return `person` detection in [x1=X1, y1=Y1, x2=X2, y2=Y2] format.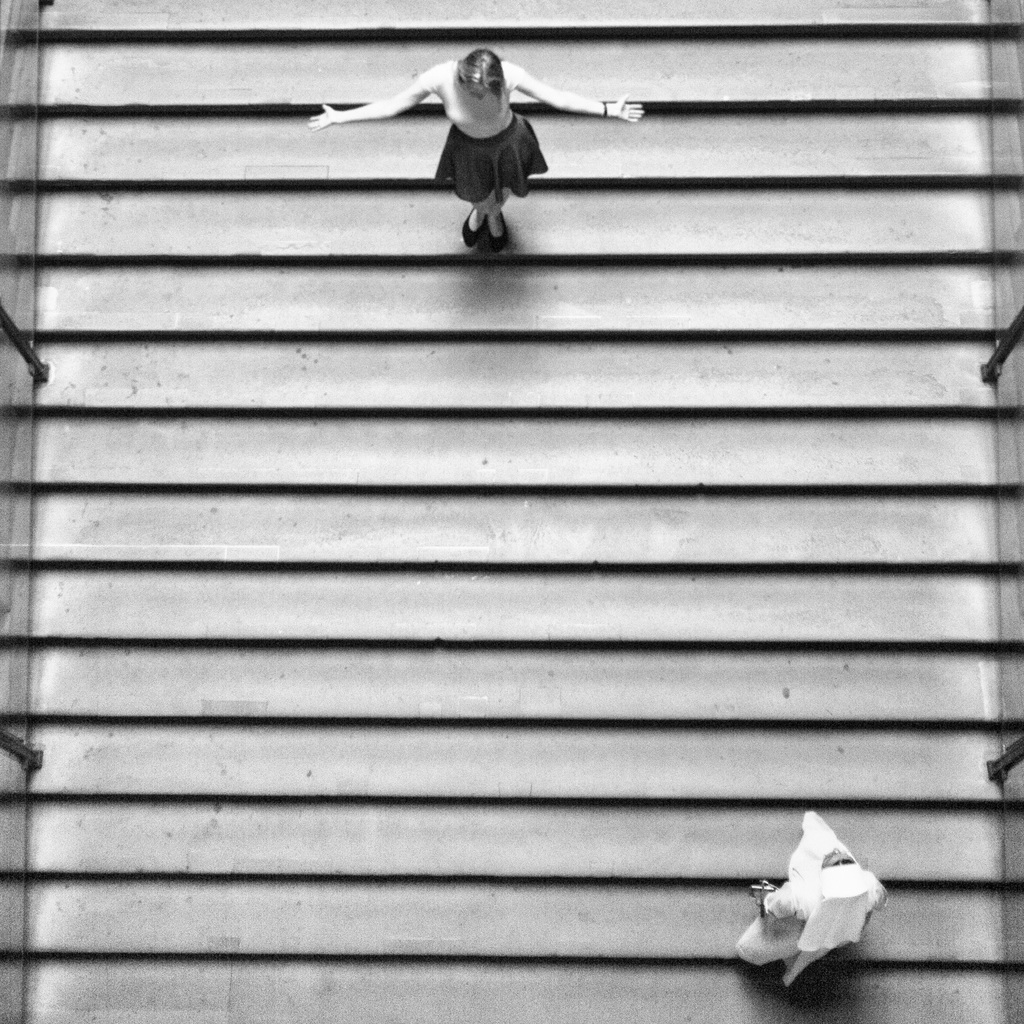
[x1=735, y1=808, x2=887, y2=984].
